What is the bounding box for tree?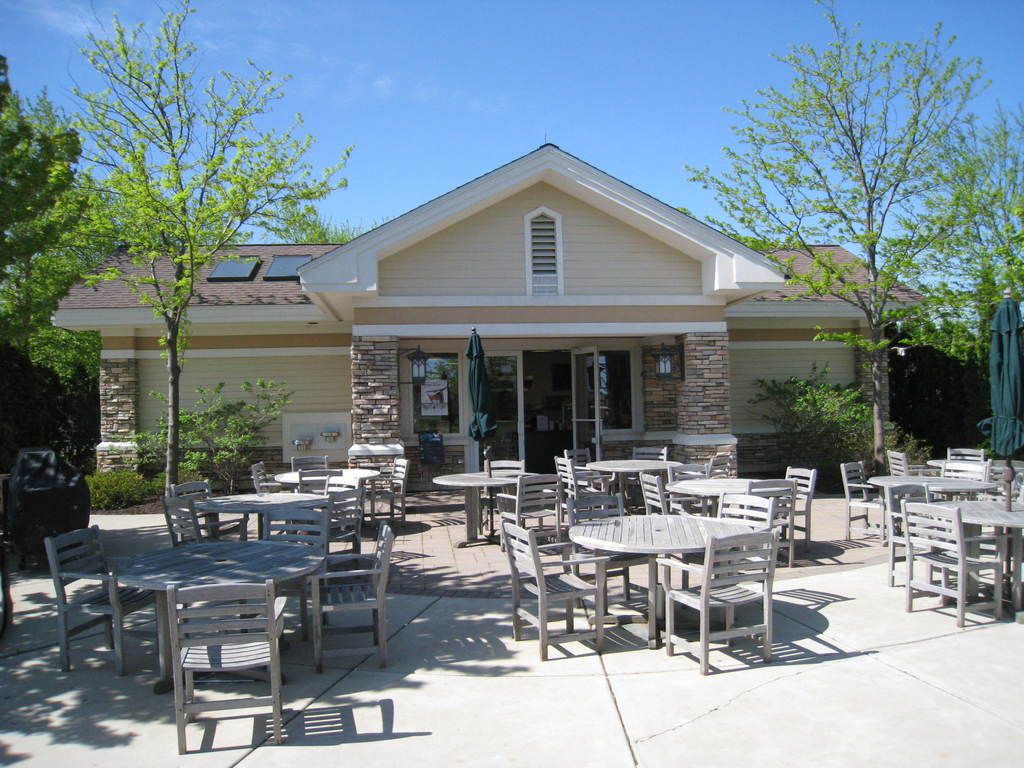
bbox(723, 17, 991, 404).
